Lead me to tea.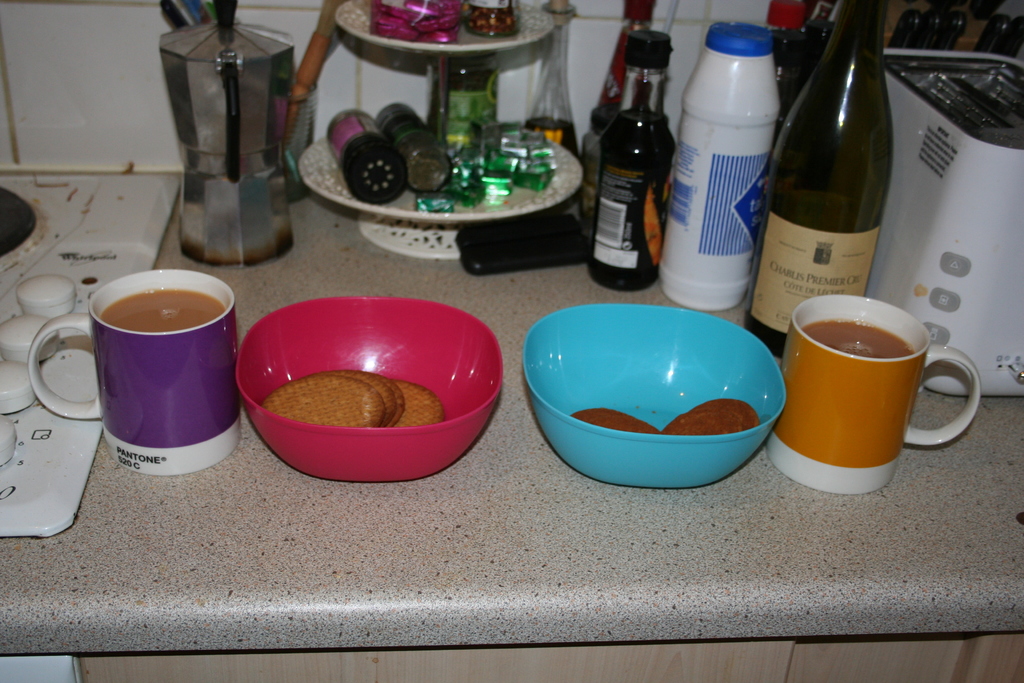
Lead to crop(800, 320, 917, 354).
